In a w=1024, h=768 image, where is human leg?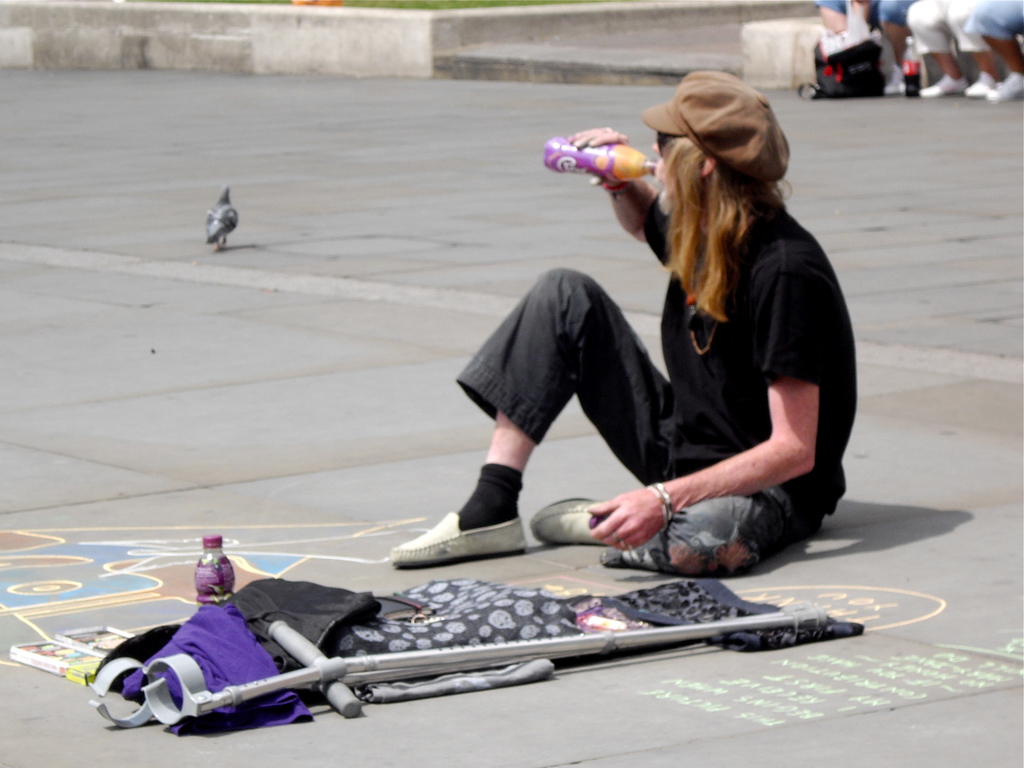
left=385, top=259, right=676, bottom=568.
